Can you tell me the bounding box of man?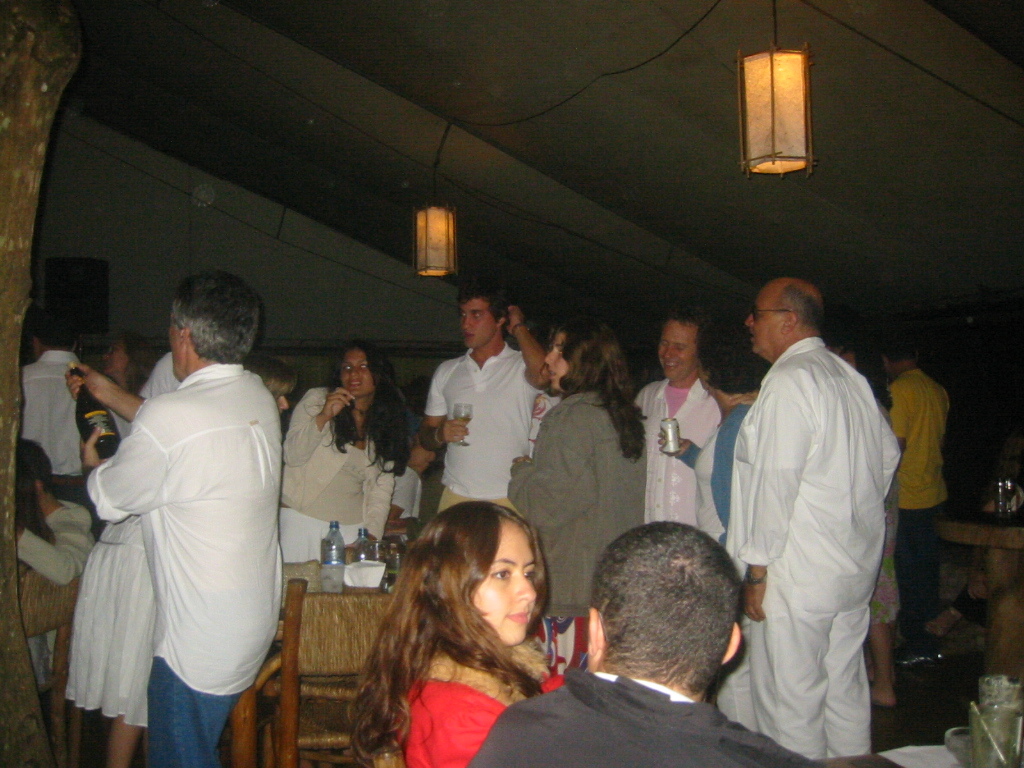
416, 284, 553, 513.
